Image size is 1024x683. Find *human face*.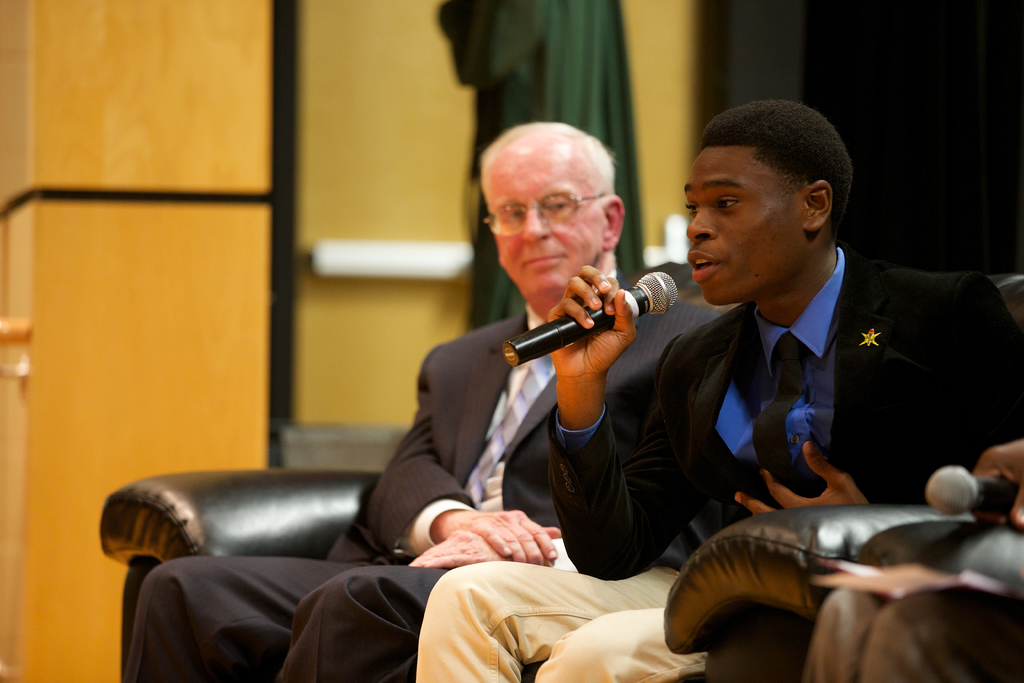
481,156,605,299.
